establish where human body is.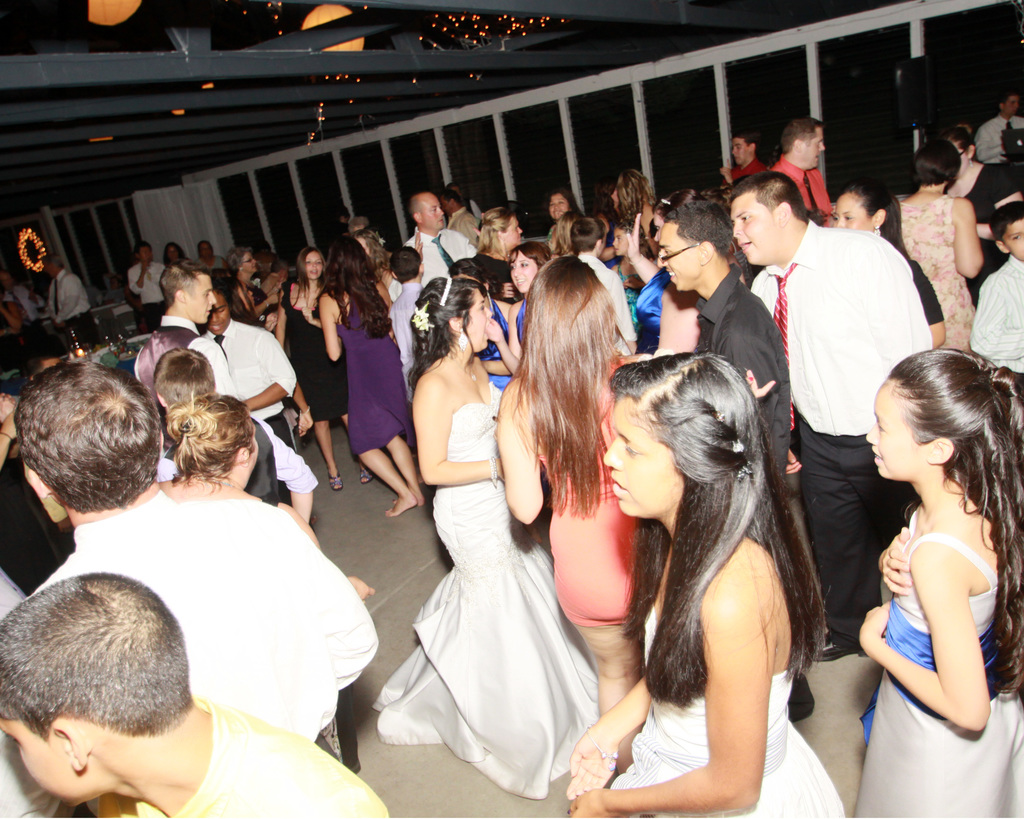
Established at bbox(566, 214, 632, 365).
